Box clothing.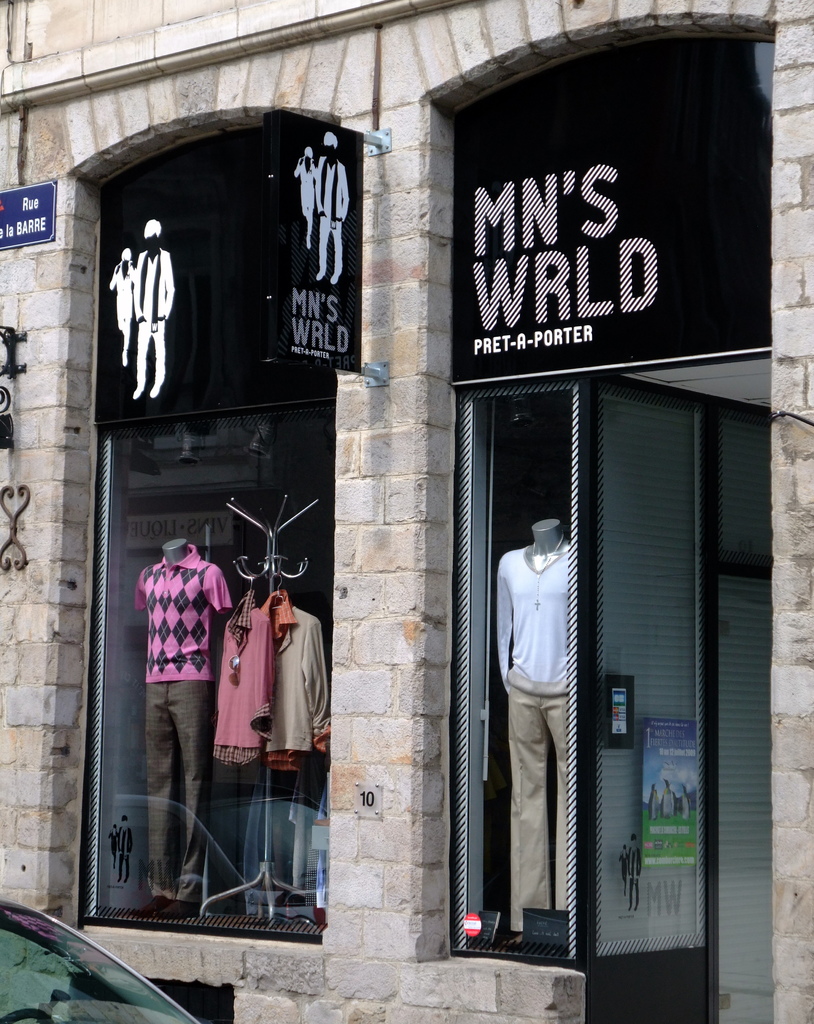
bbox=[298, 166, 316, 241].
